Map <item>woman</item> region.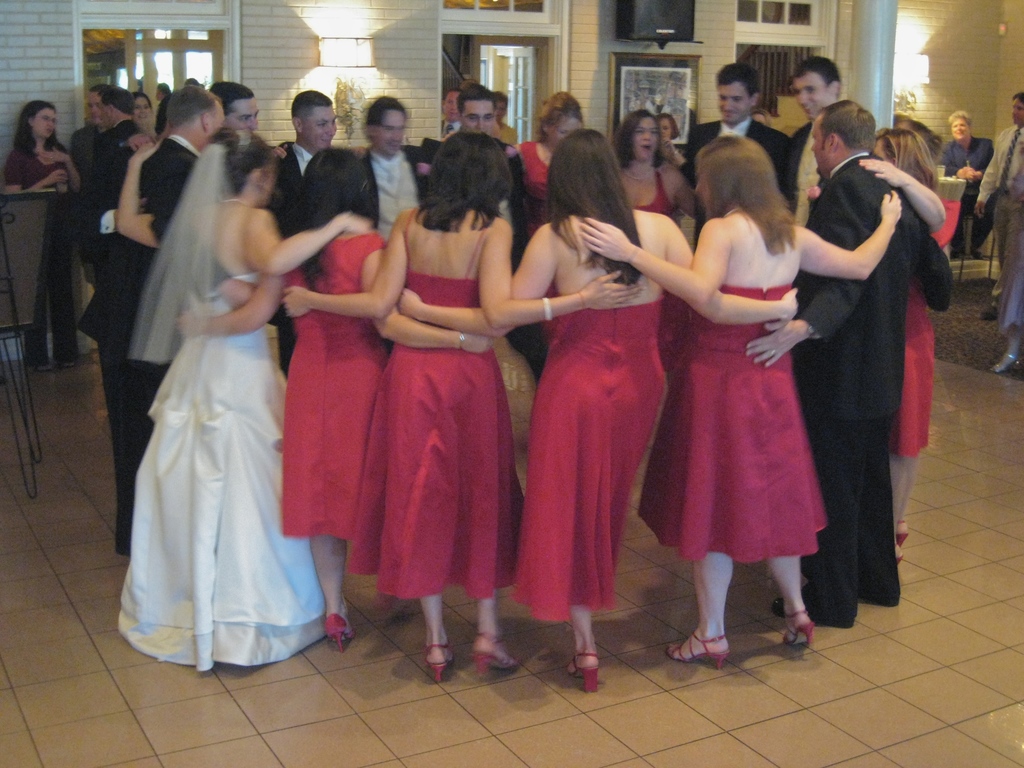
Mapped to [170, 184, 514, 645].
